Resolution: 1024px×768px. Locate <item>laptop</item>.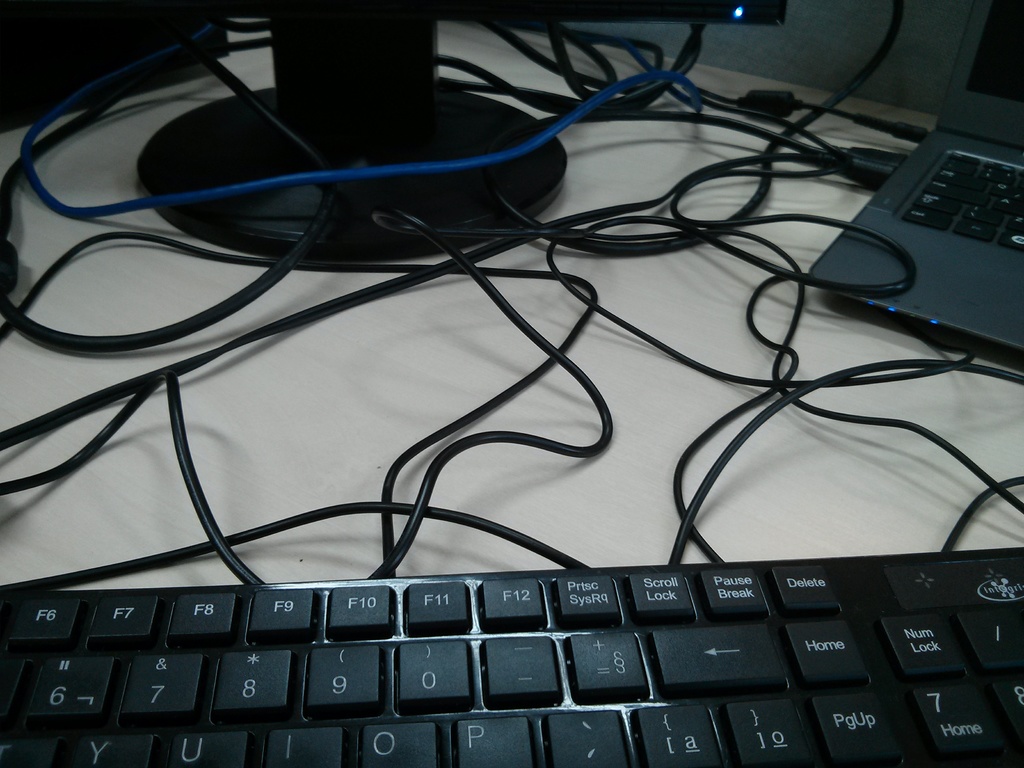
{"left": 810, "top": 0, "right": 1023, "bottom": 365}.
